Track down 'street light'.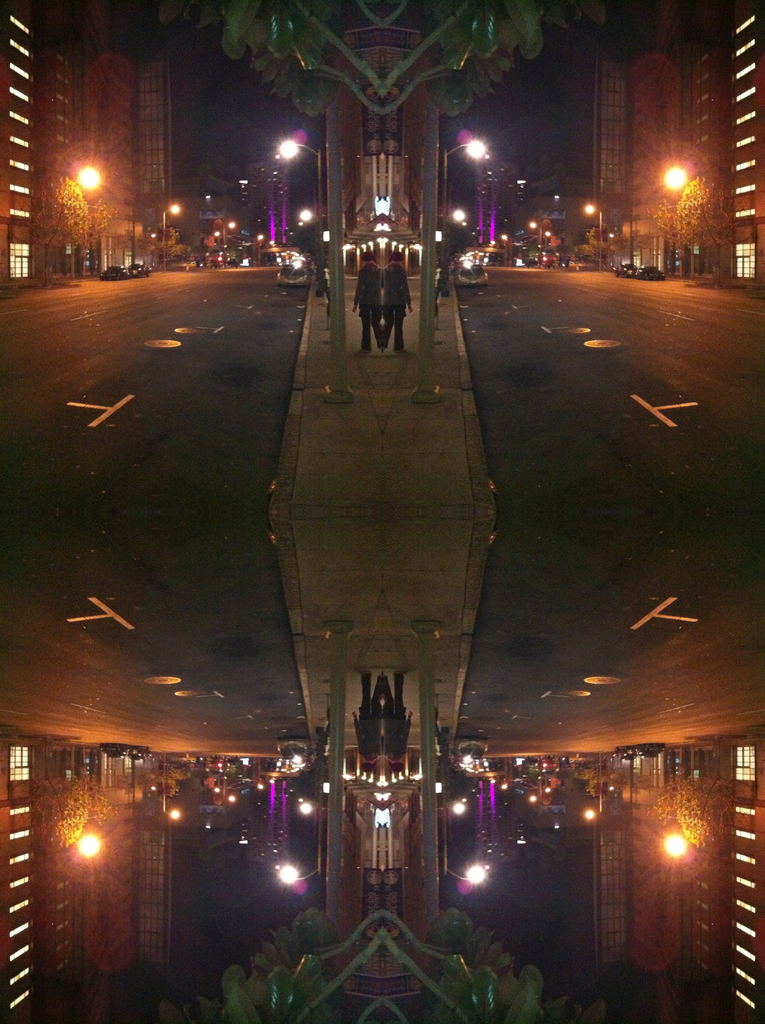
Tracked to (left=48, top=161, right=108, bottom=278).
